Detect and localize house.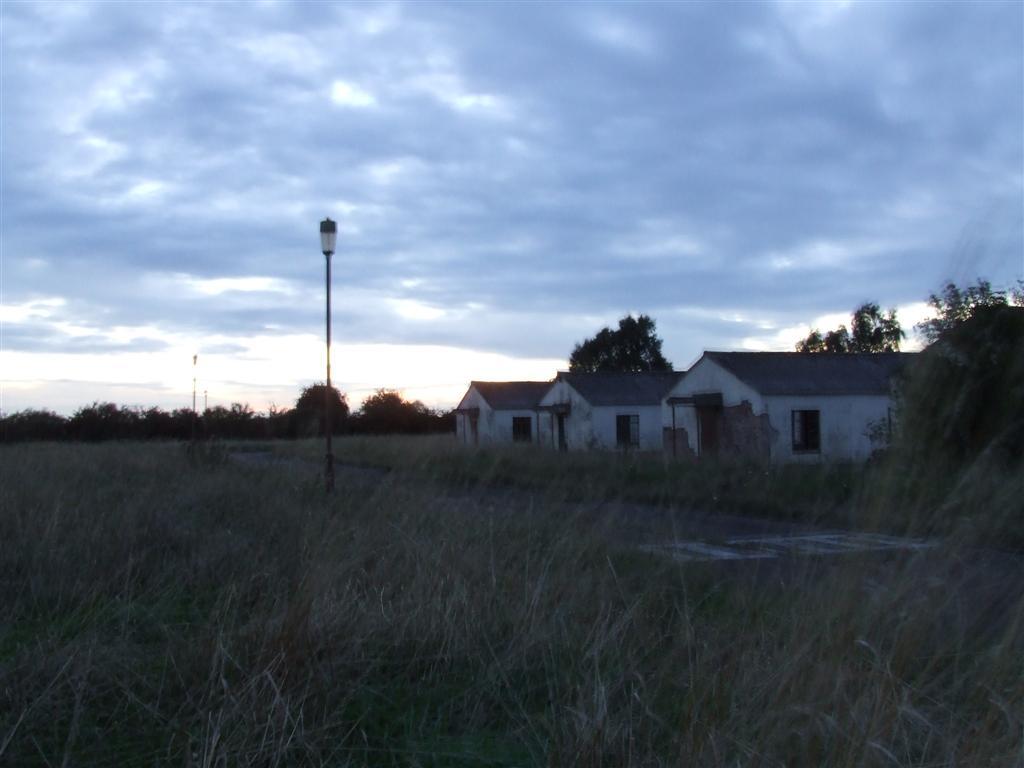
Localized at box(660, 346, 930, 458).
